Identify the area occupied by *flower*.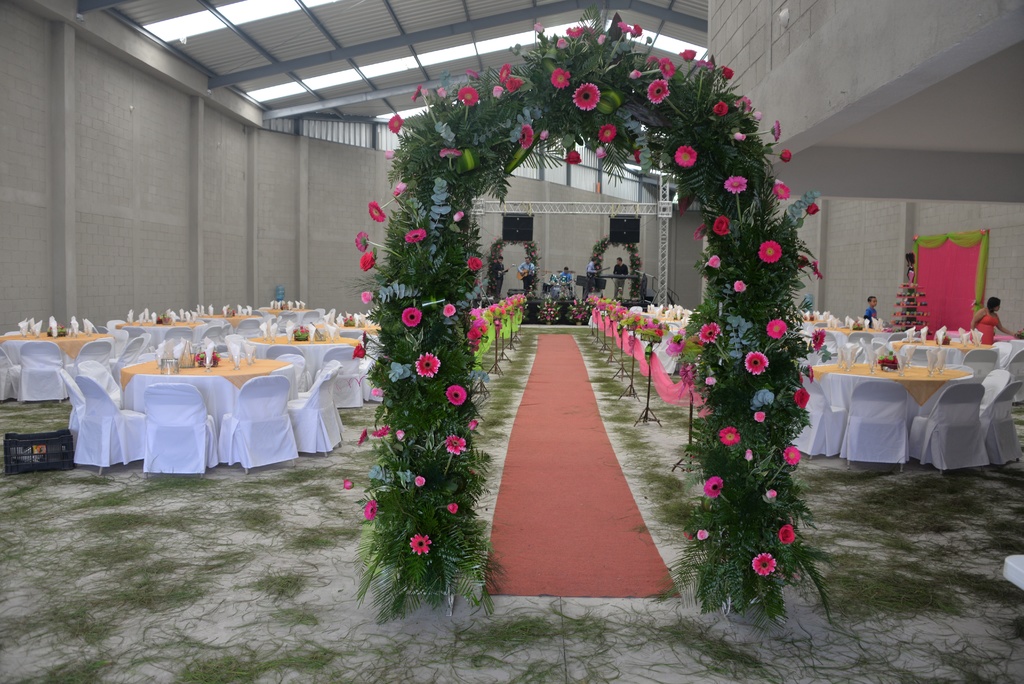
Area: <box>572,83,600,111</box>.
